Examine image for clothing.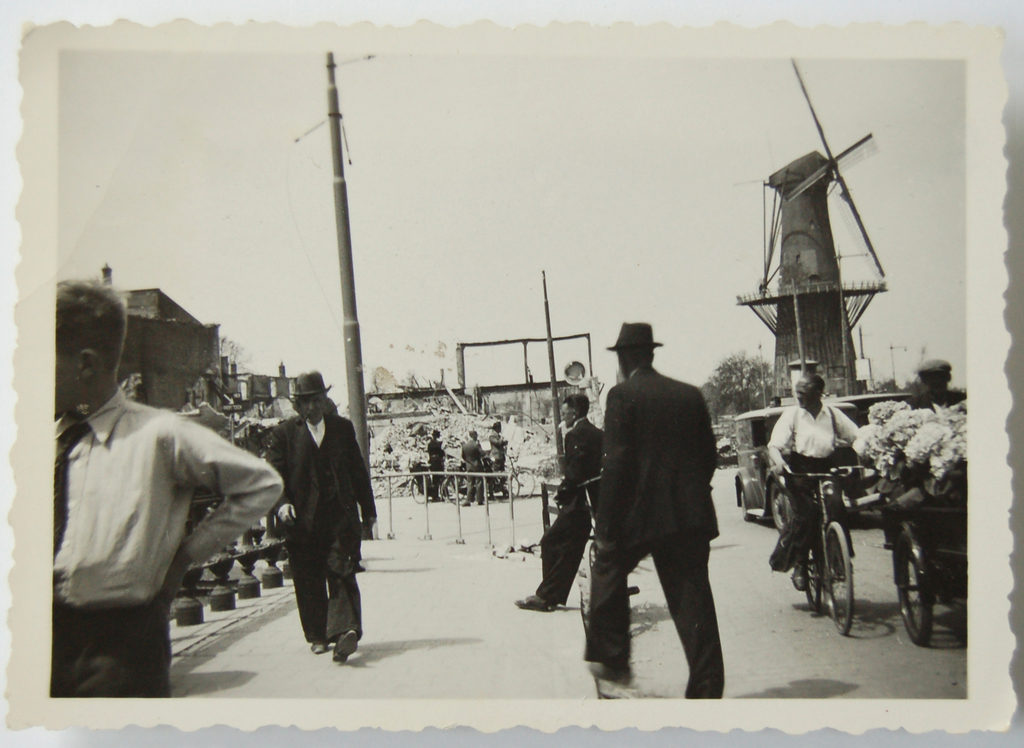
Examination result: crop(766, 403, 859, 572).
